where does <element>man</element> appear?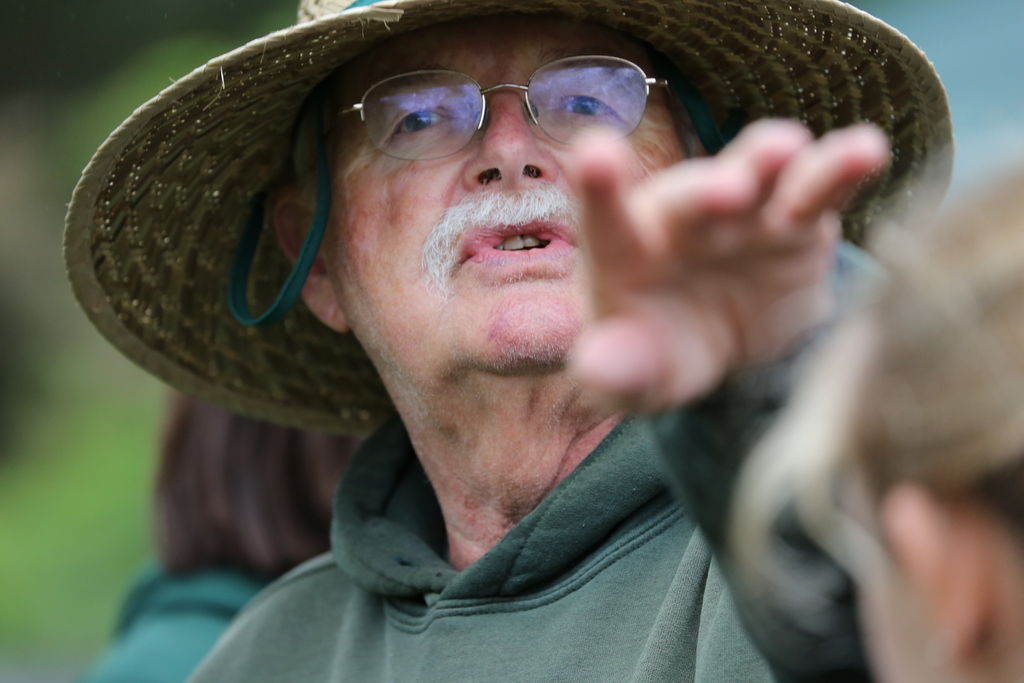
Appears at [x1=174, y1=0, x2=904, y2=682].
